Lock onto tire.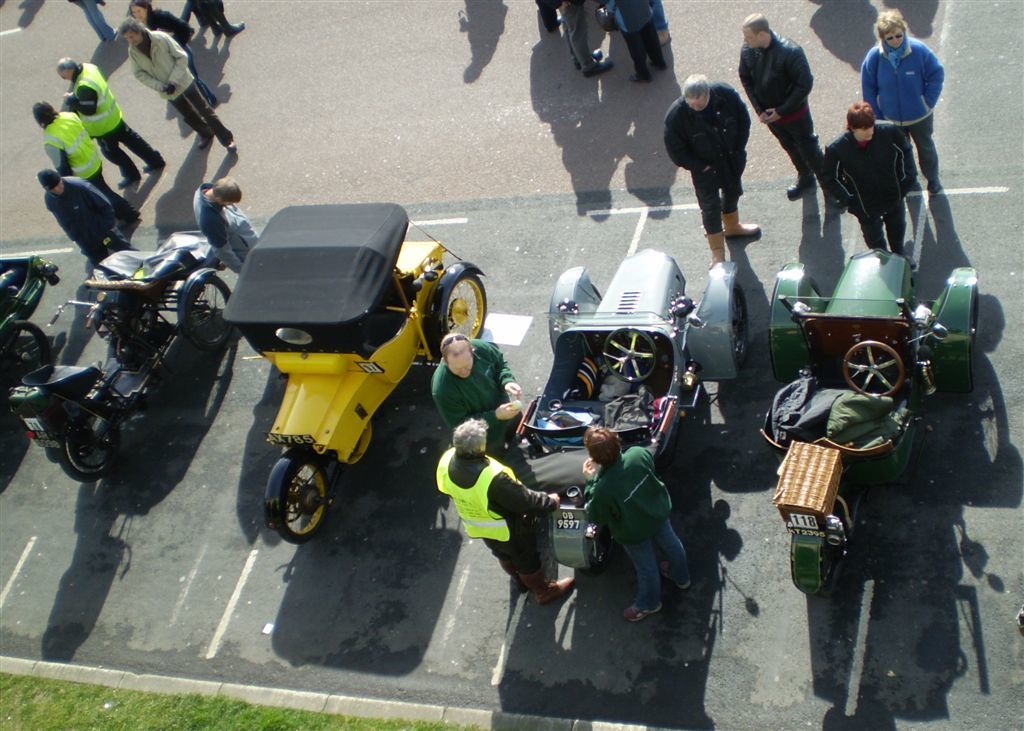
Locked: (x1=963, y1=287, x2=980, y2=395).
